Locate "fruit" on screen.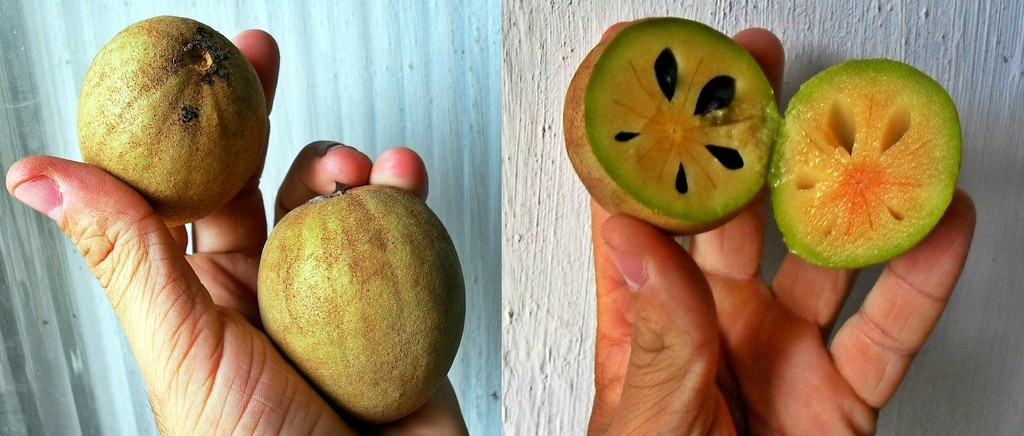
On screen at region(79, 17, 271, 227).
